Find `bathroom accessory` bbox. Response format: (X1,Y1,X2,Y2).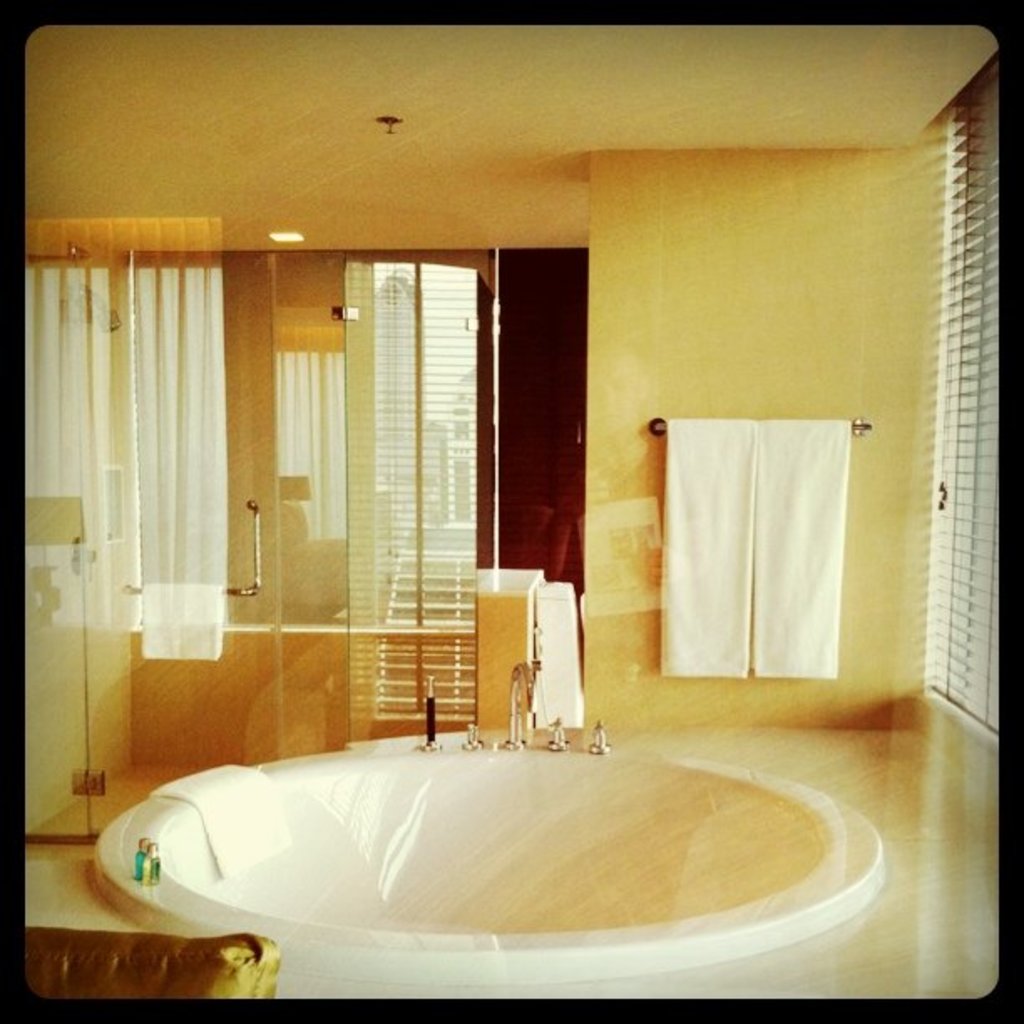
(542,706,574,745).
